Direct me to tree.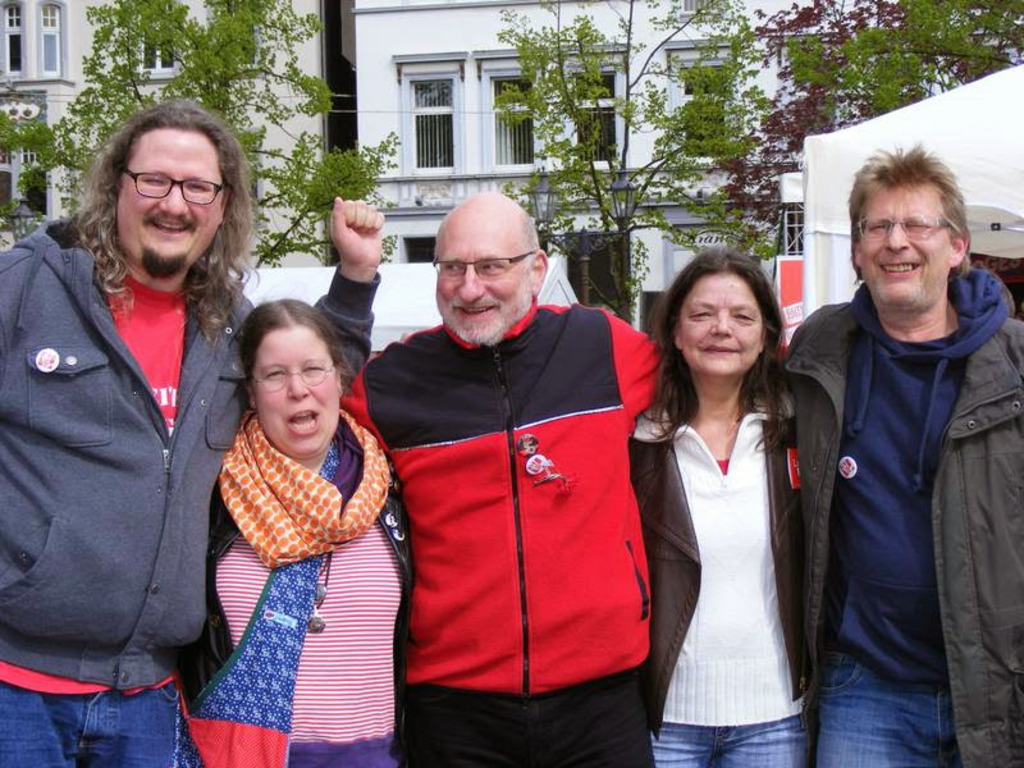
Direction: (left=703, top=0, right=1020, bottom=247).
